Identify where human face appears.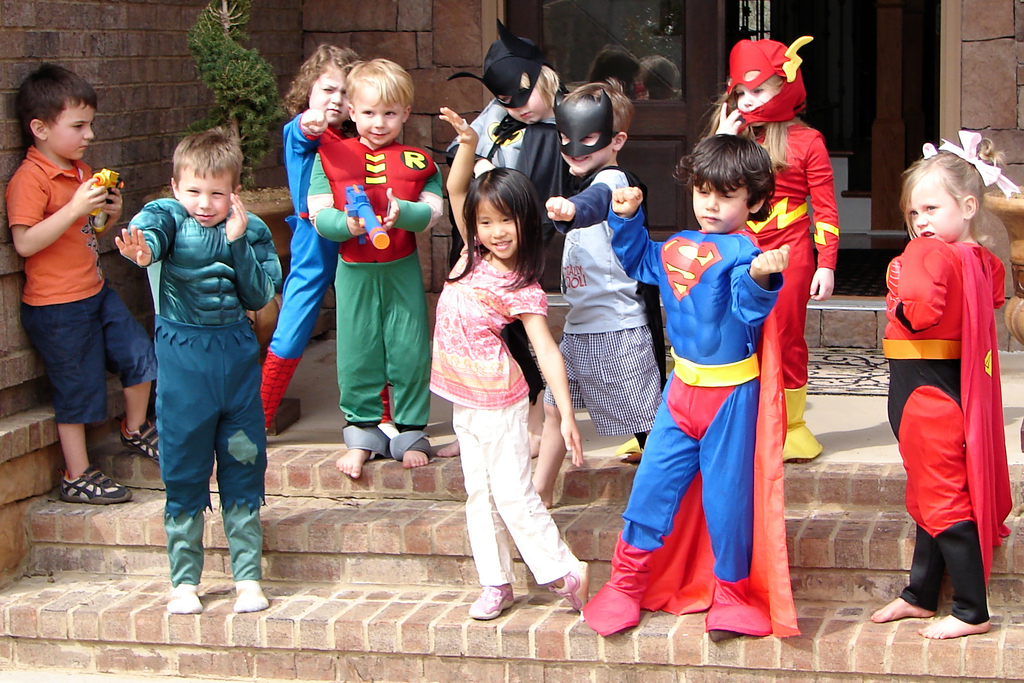
Appears at bbox=(477, 199, 521, 253).
